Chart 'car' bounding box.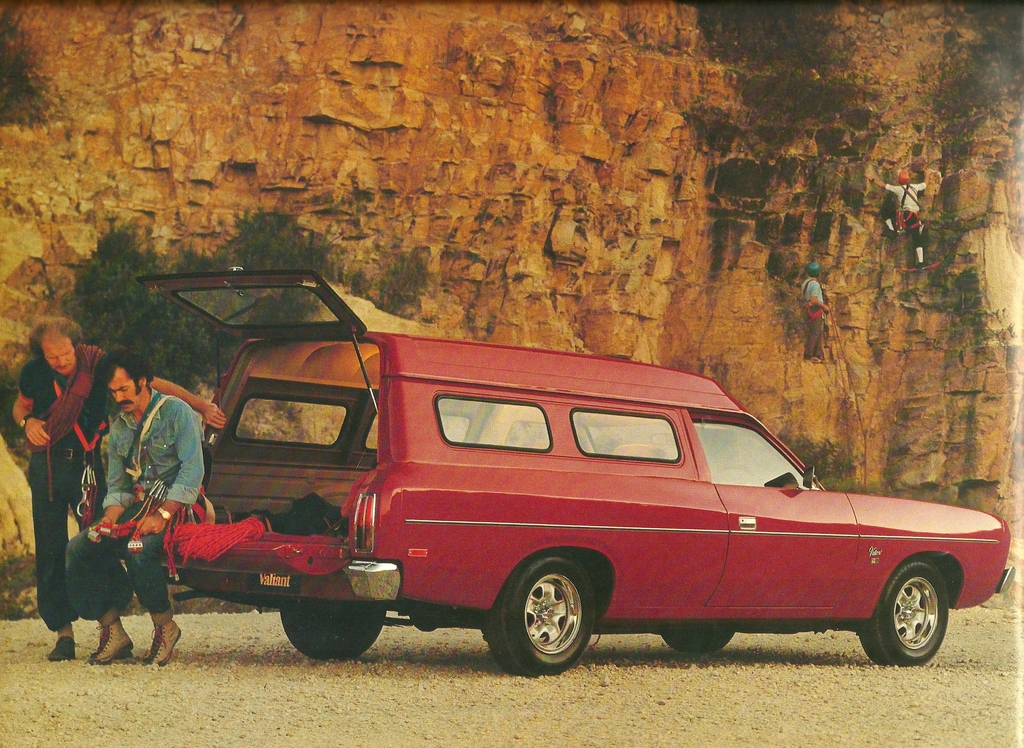
Charted: Rect(141, 272, 1014, 680).
